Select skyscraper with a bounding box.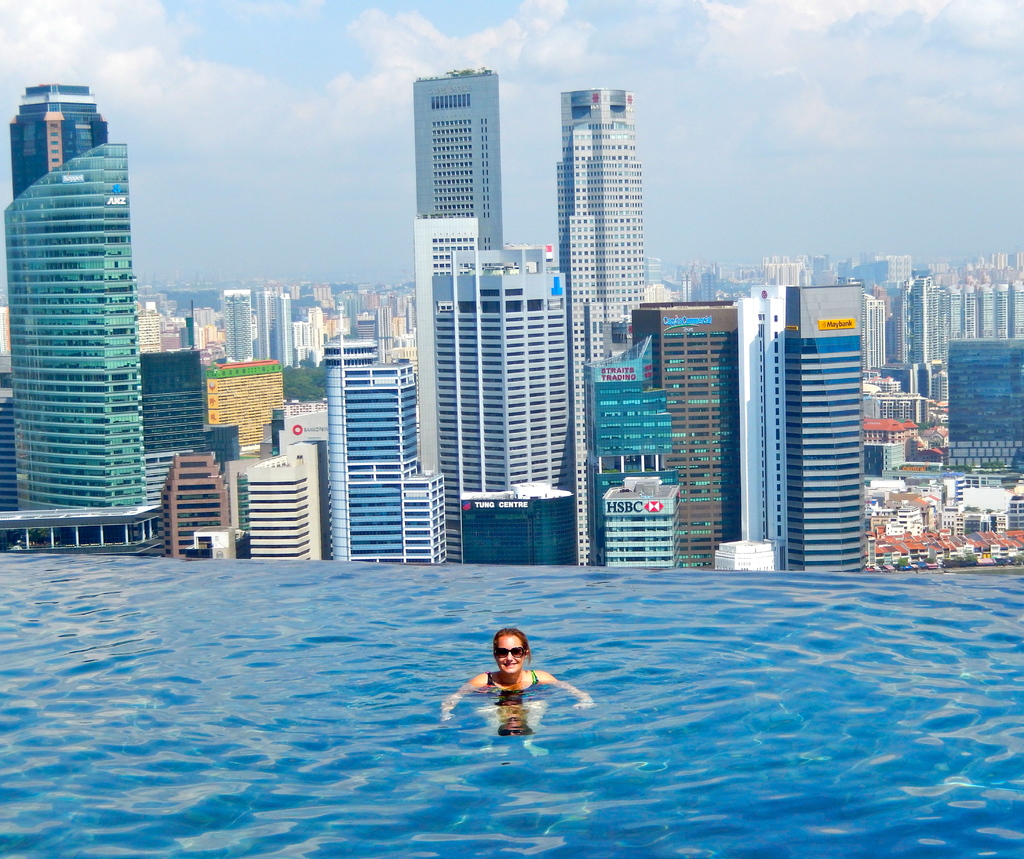
[854,259,890,290].
